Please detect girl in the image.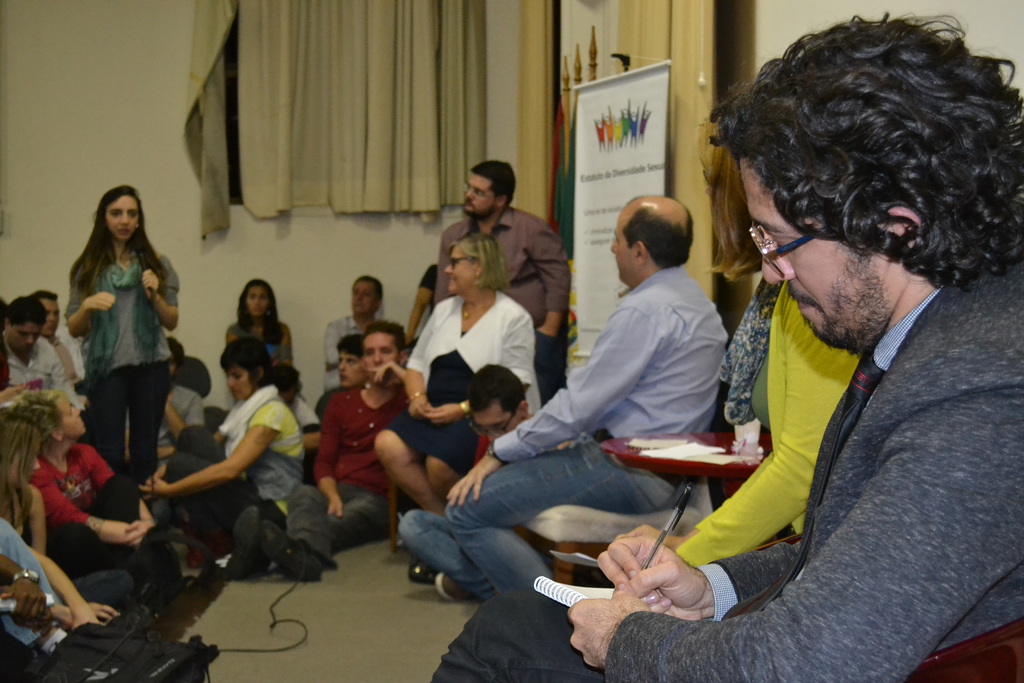
63:180:183:500.
